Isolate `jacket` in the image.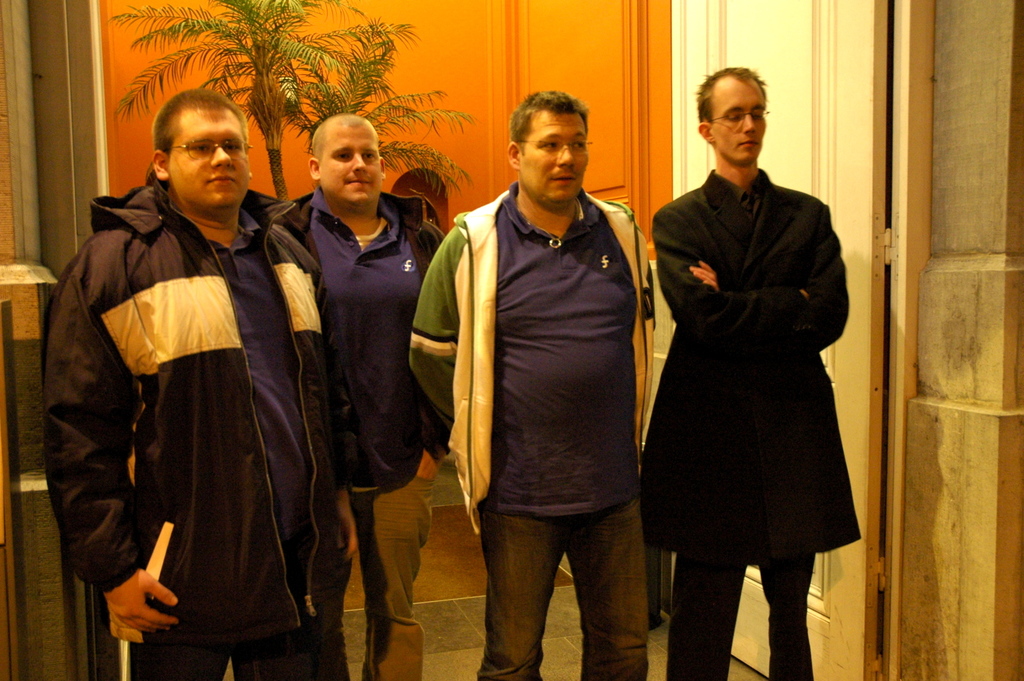
Isolated region: box(401, 185, 664, 533).
